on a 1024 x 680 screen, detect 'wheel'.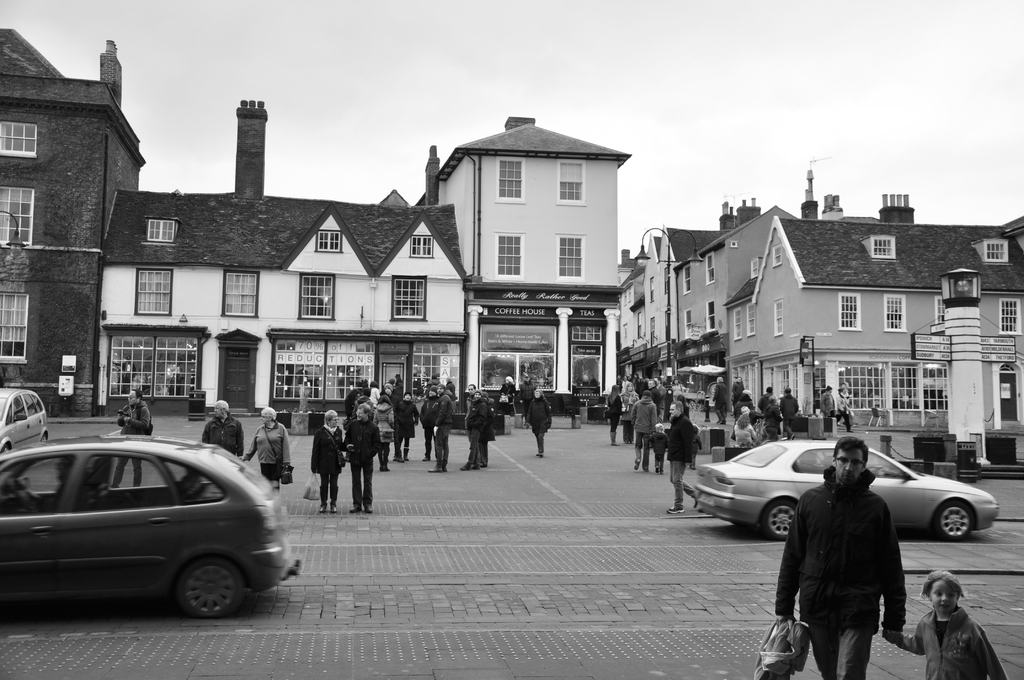
crop(3, 445, 13, 453).
